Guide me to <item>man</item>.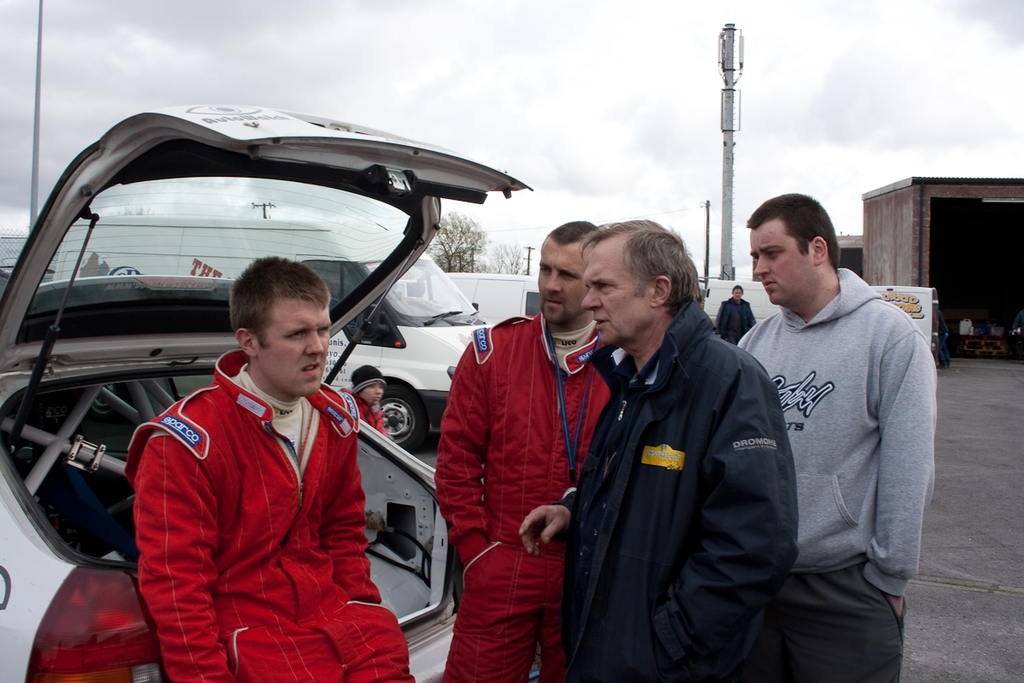
Guidance: [713, 284, 757, 349].
